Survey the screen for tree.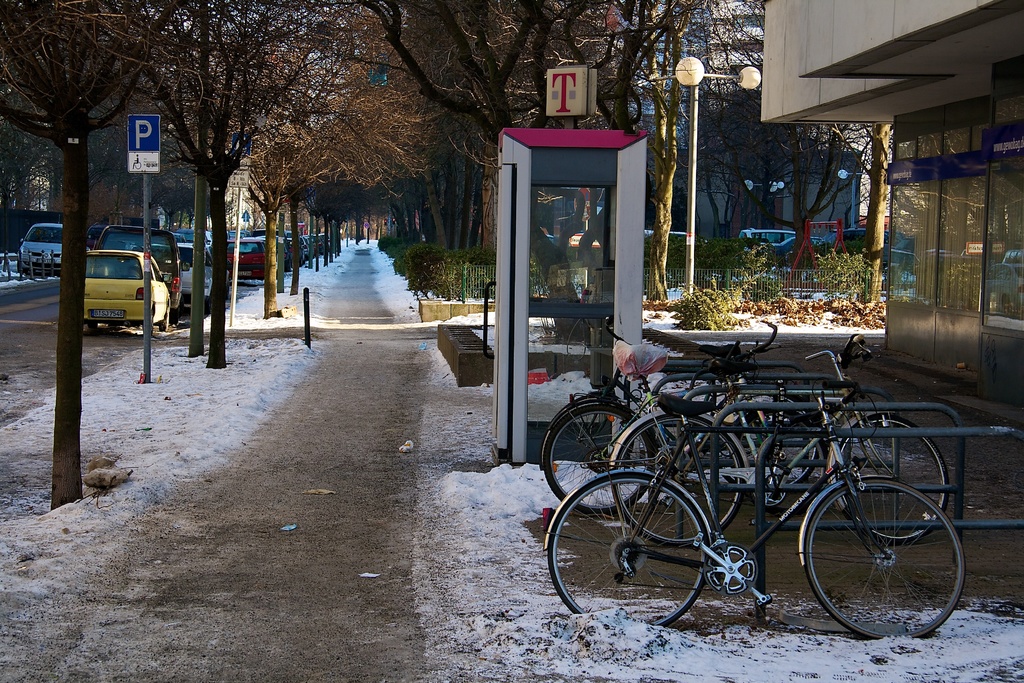
Survey found: rect(356, 109, 445, 254).
